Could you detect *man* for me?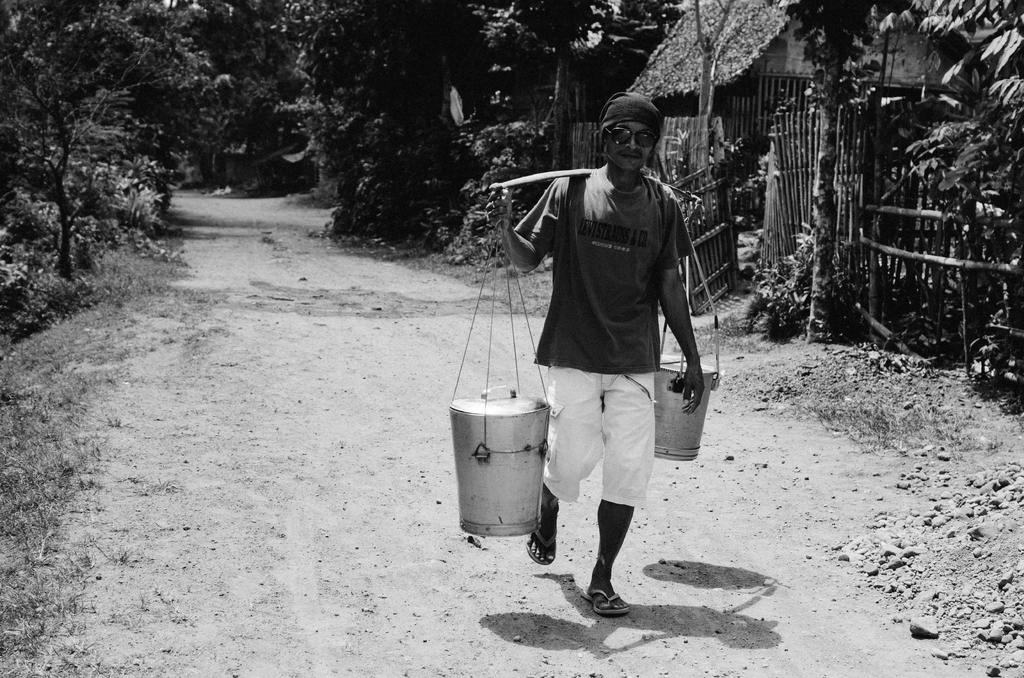
Detection result: bbox=(507, 102, 705, 619).
